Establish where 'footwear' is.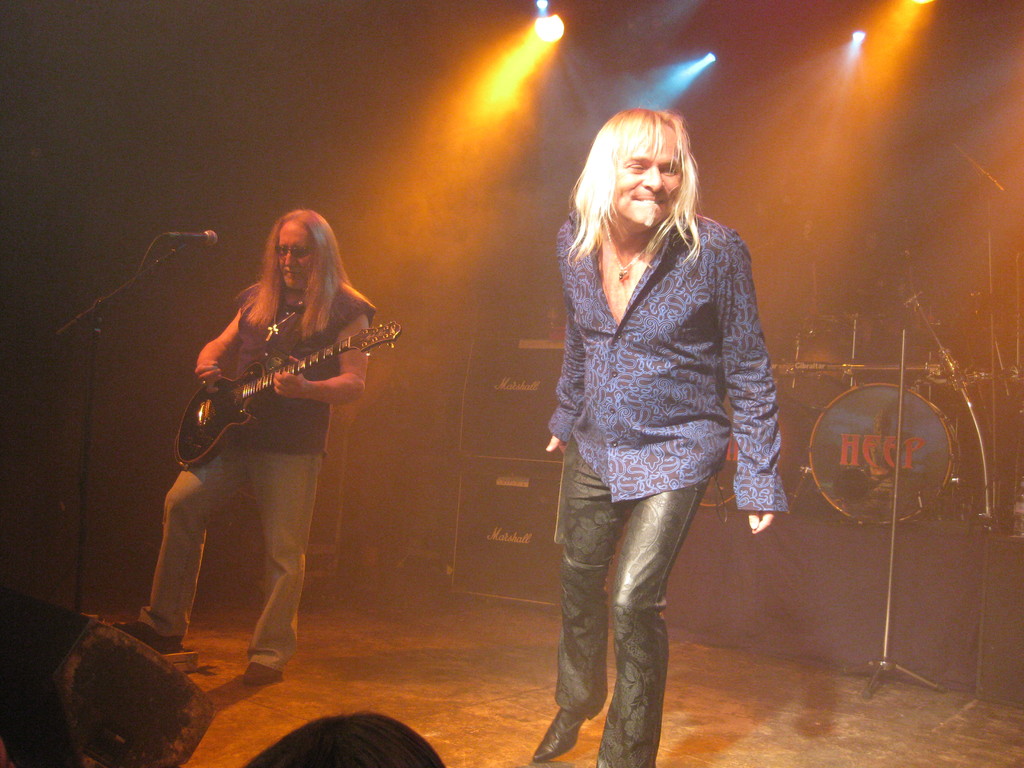
Established at (537,705,578,763).
